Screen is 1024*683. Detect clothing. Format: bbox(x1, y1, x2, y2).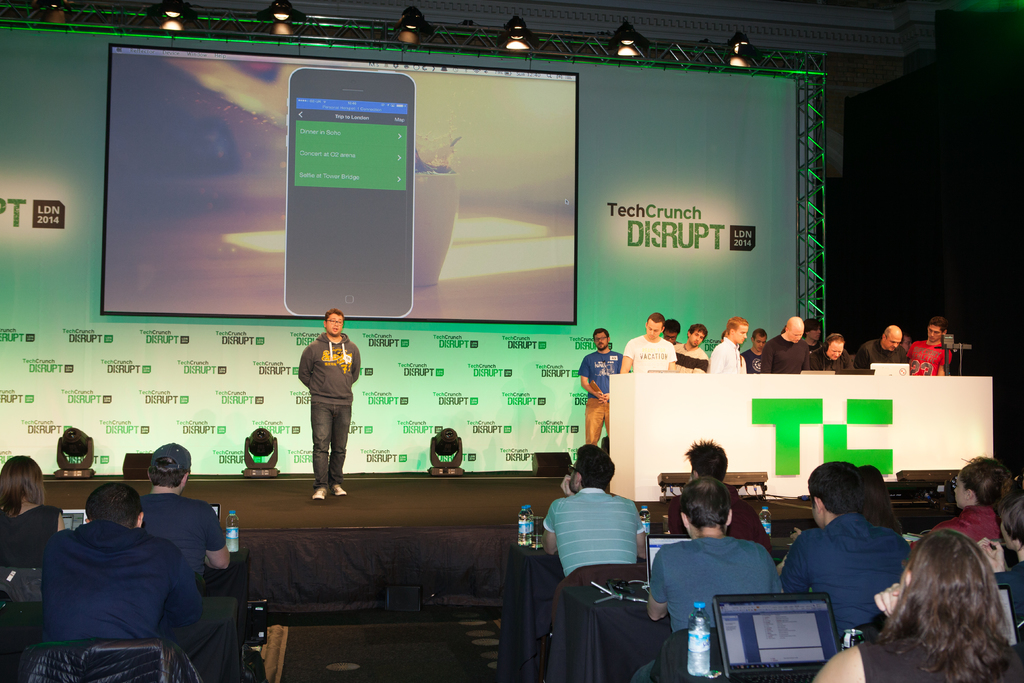
bbox(637, 531, 779, 638).
